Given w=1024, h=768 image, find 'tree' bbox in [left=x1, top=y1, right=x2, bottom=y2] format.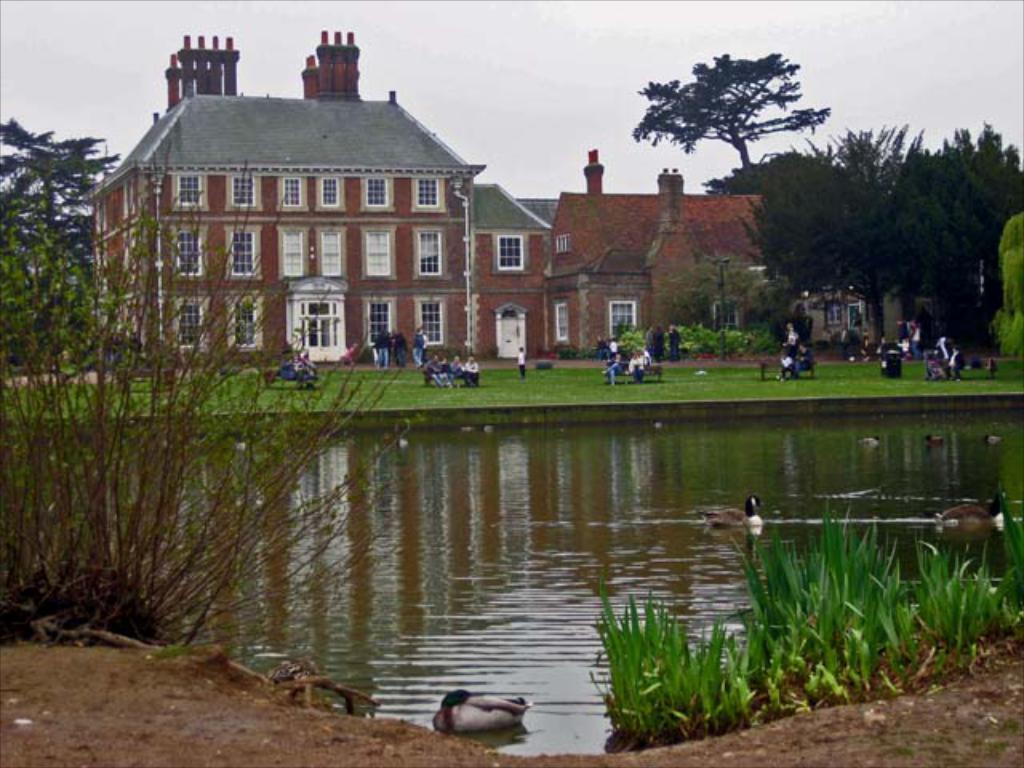
[left=629, top=56, right=848, bottom=190].
